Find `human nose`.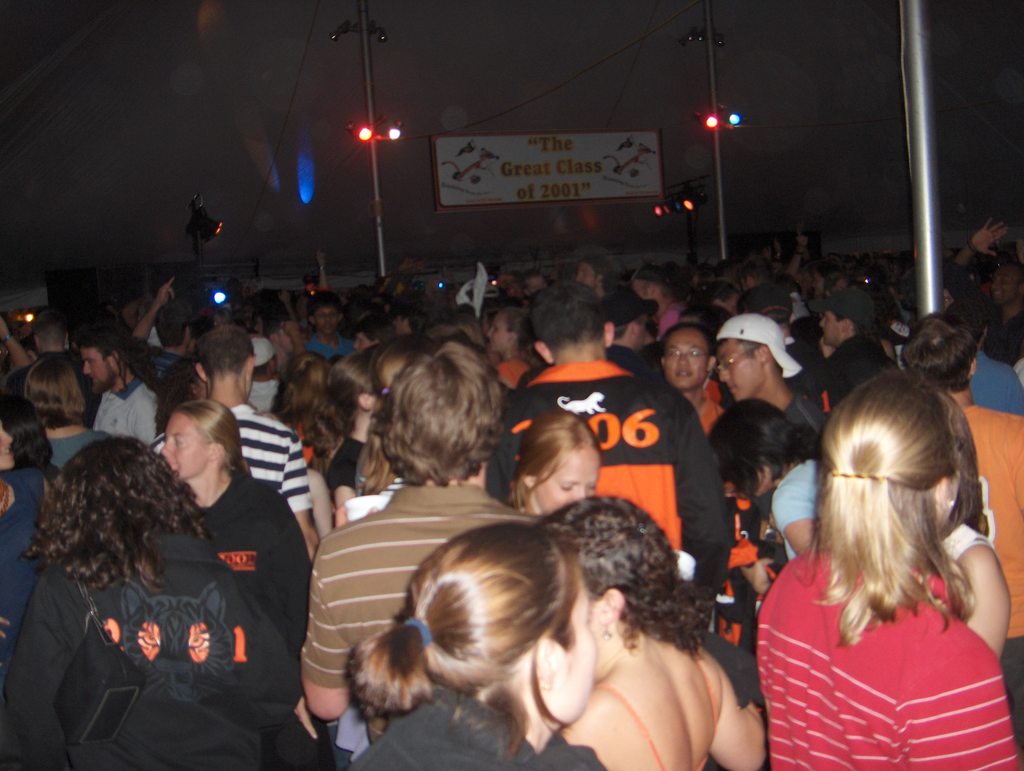
region(992, 283, 1002, 289).
